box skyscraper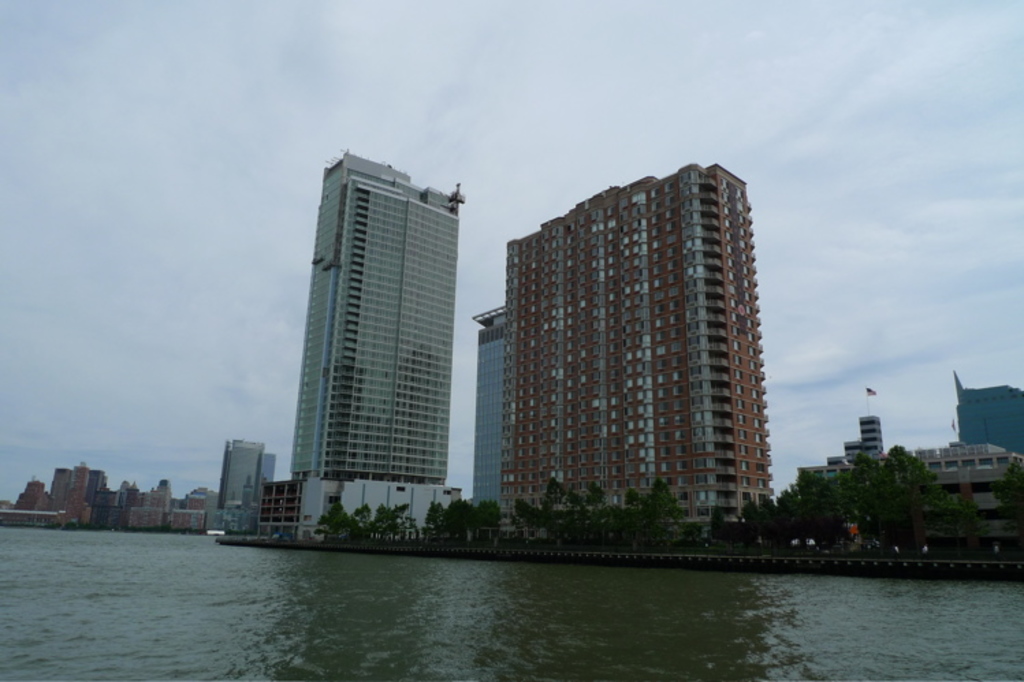
select_region(11, 472, 52, 507)
